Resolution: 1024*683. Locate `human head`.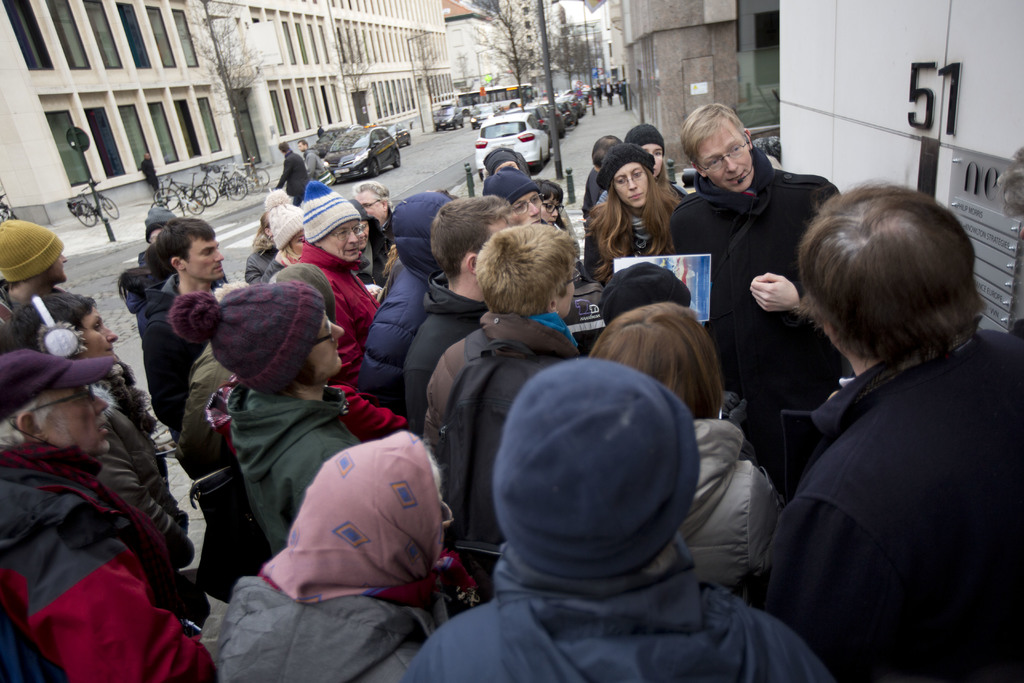
bbox(300, 193, 360, 263).
